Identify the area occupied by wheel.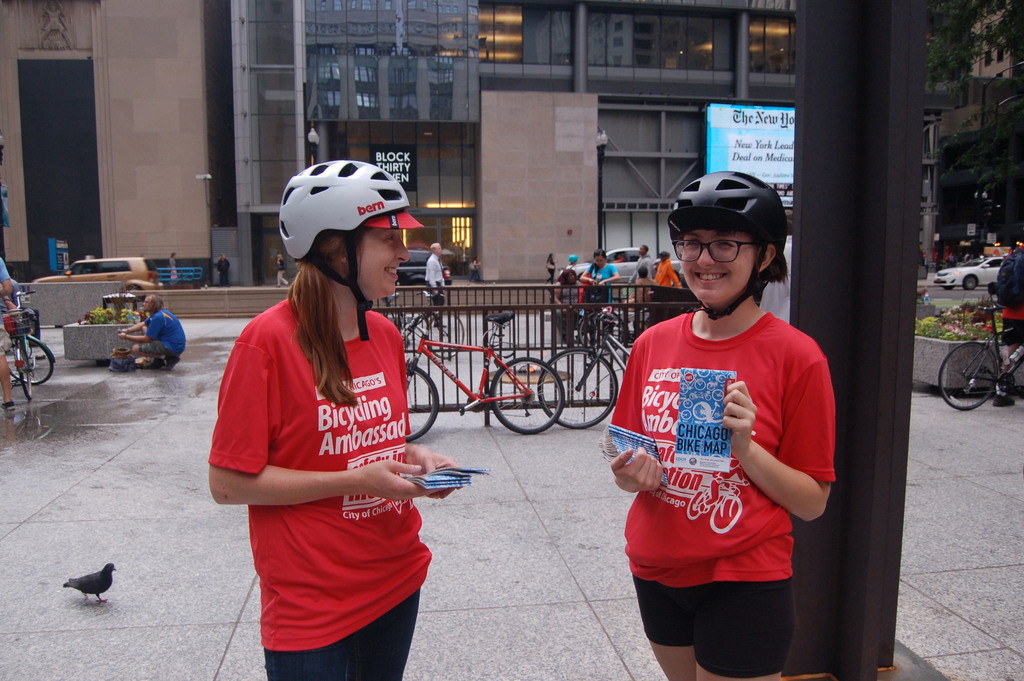
Area: Rect(16, 332, 35, 397).
